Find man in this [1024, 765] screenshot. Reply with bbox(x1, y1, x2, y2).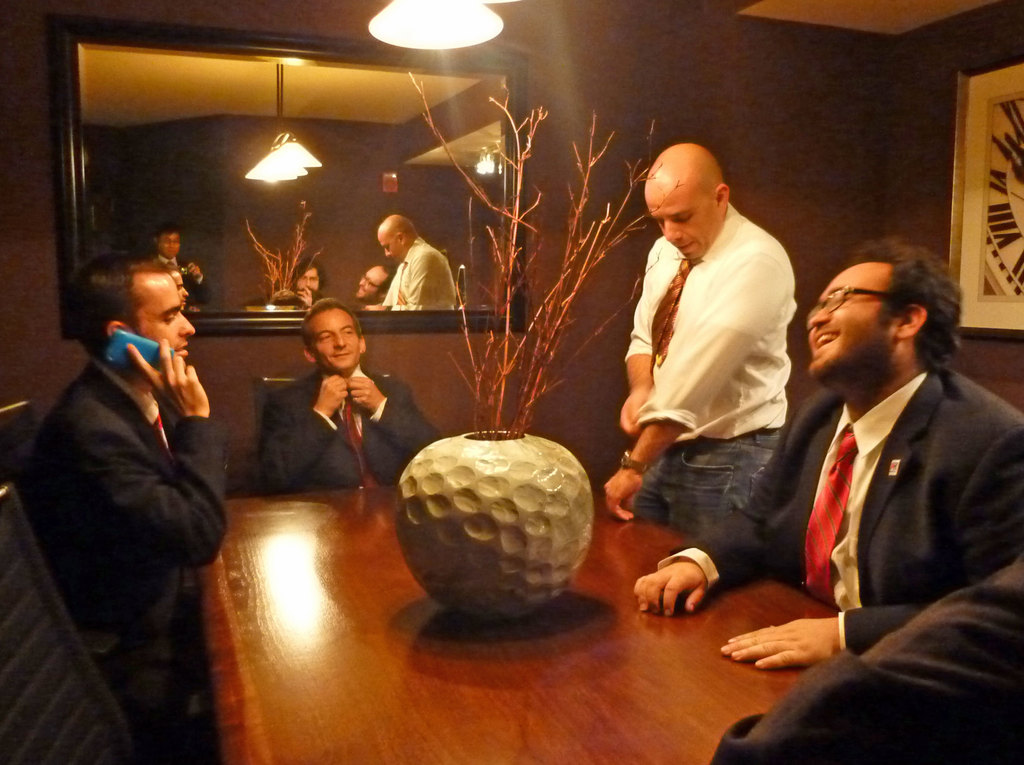
bbox(602, 140, 799, 539).
